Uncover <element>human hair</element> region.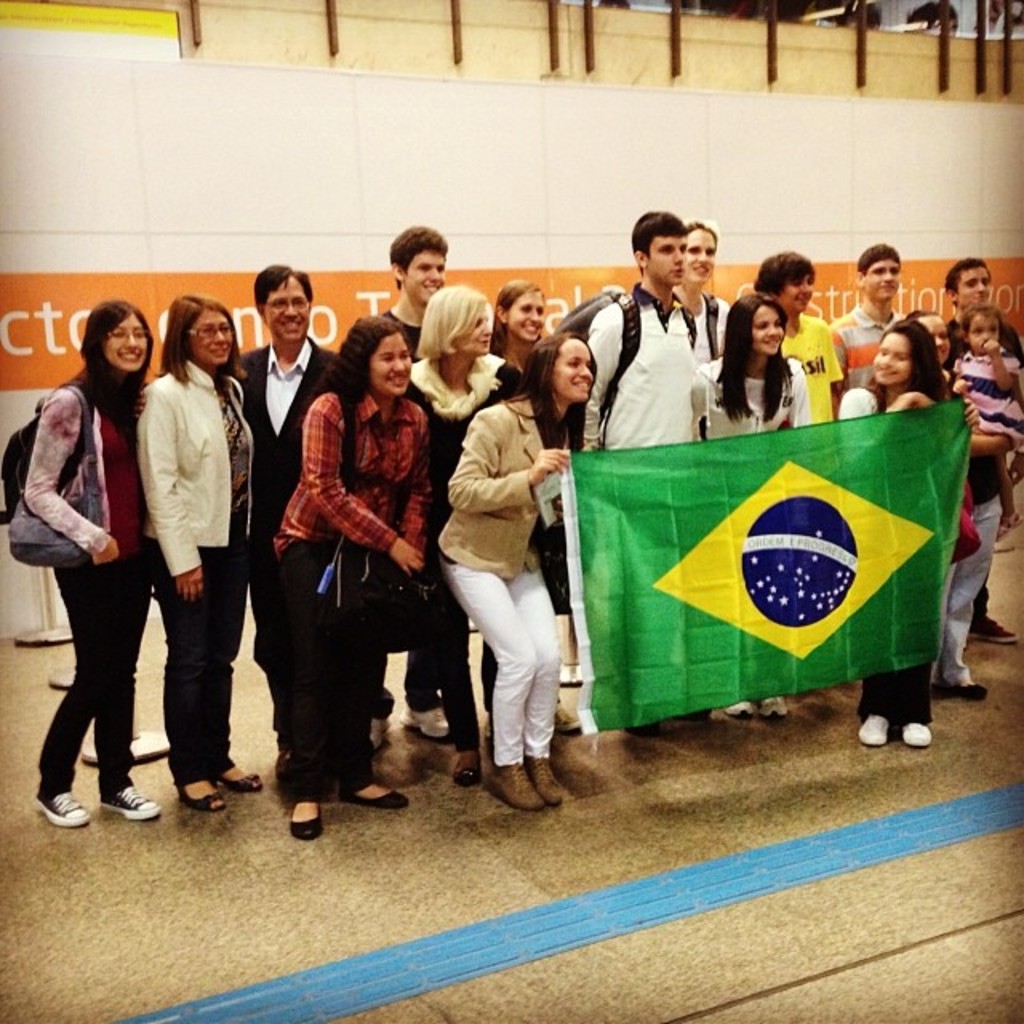
Uncovered: box(870, 320, 947, 398).
